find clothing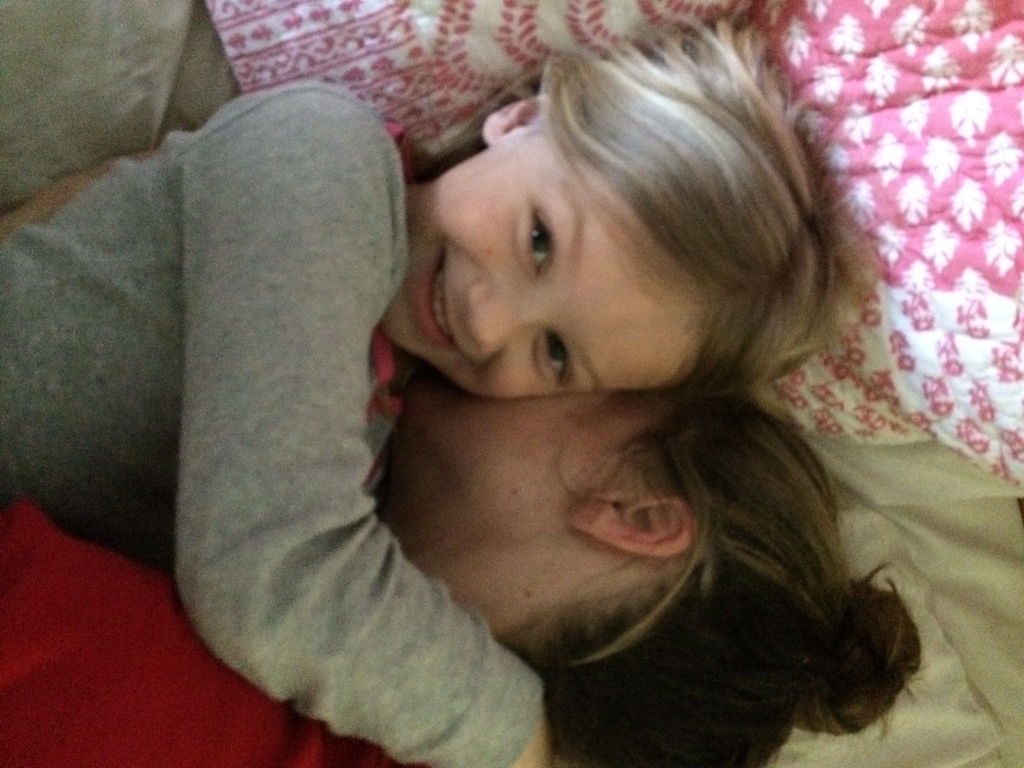
<box>0,499,422,767</box>
